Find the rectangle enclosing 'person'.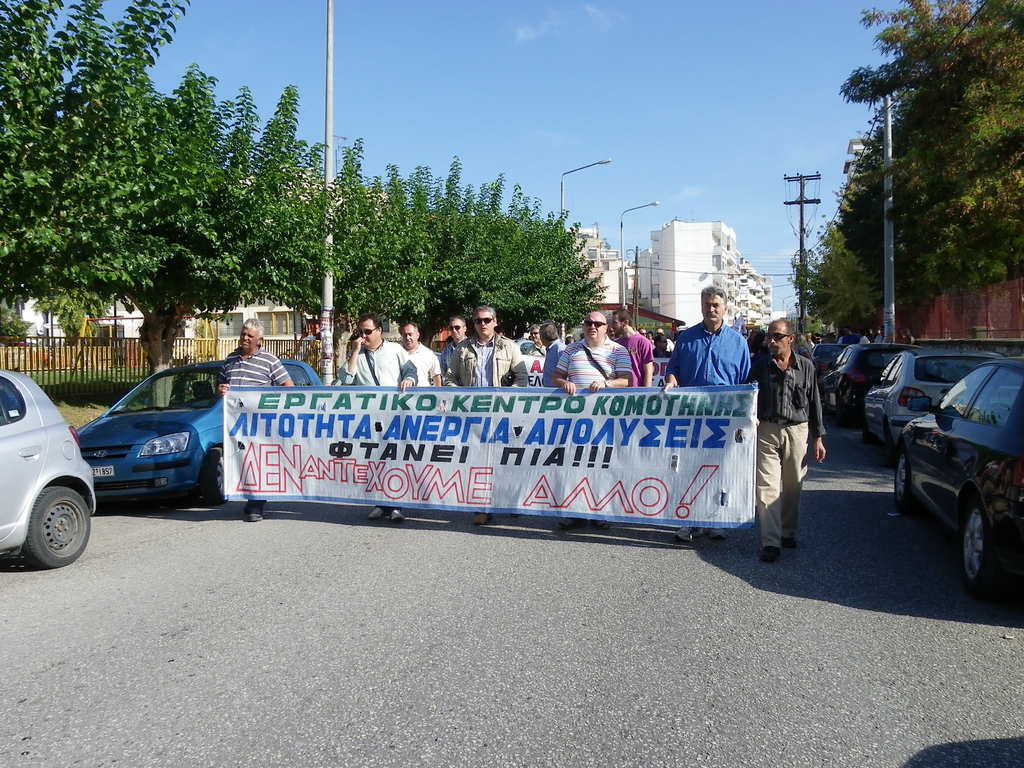
pyautogui.locateOnScreen(399, 320, 442, 392).
